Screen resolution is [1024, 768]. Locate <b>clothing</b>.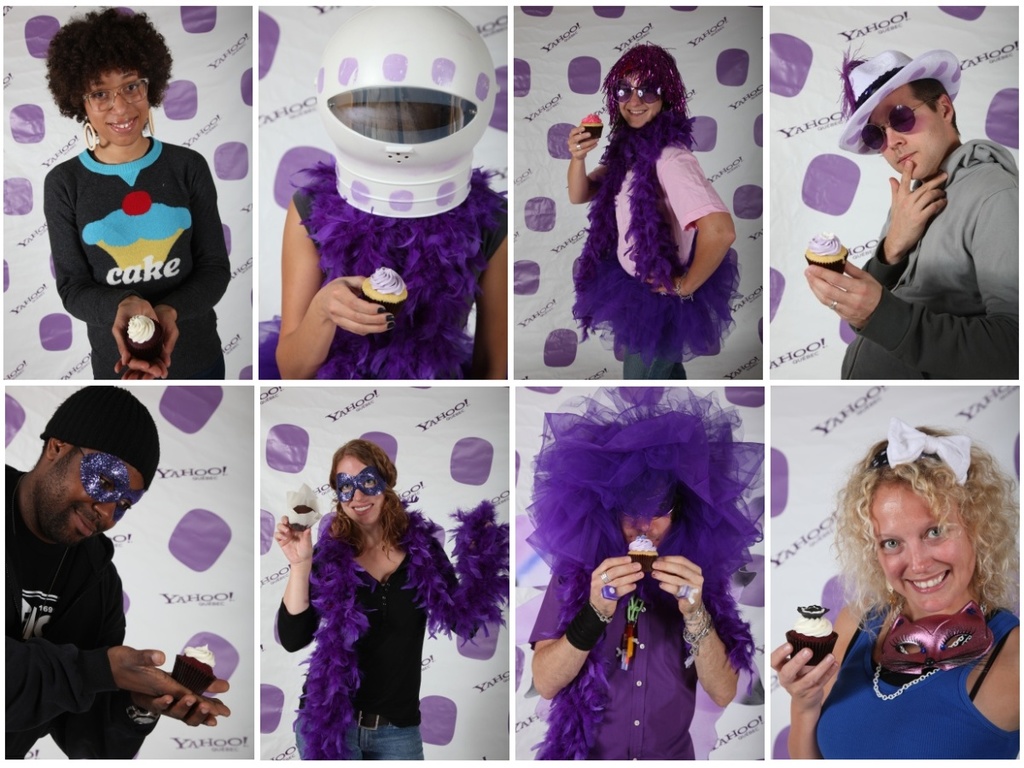
region(837, 136, 1021, 375).
